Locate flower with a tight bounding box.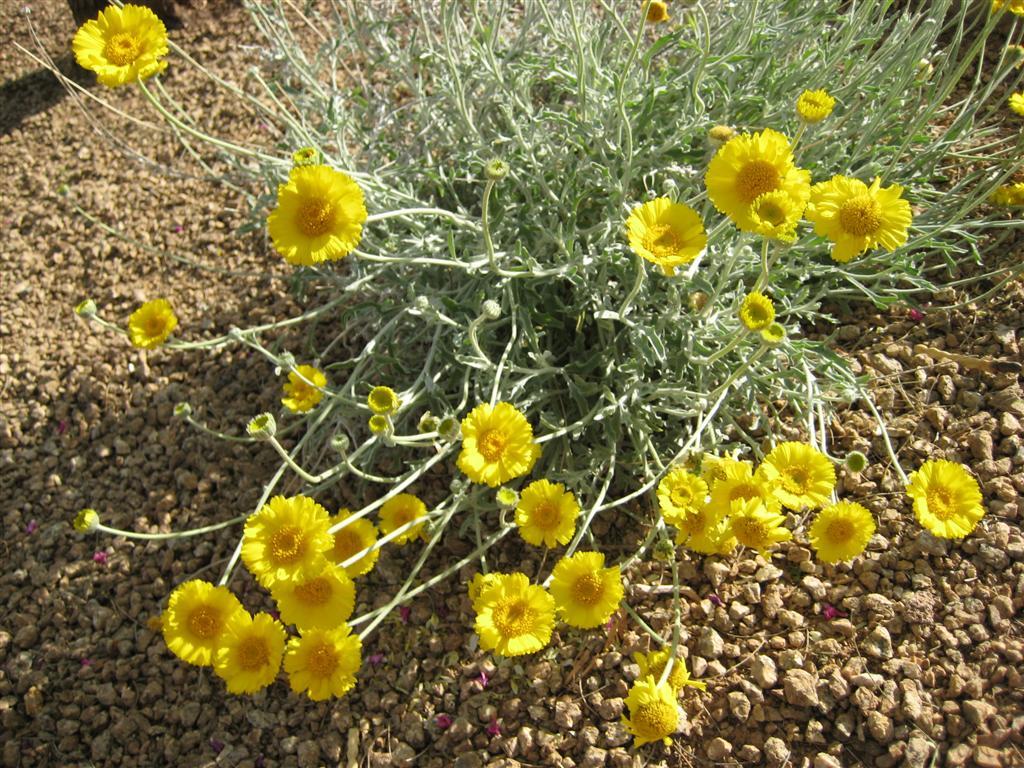
bbox=[794, 87, 833, 124].
